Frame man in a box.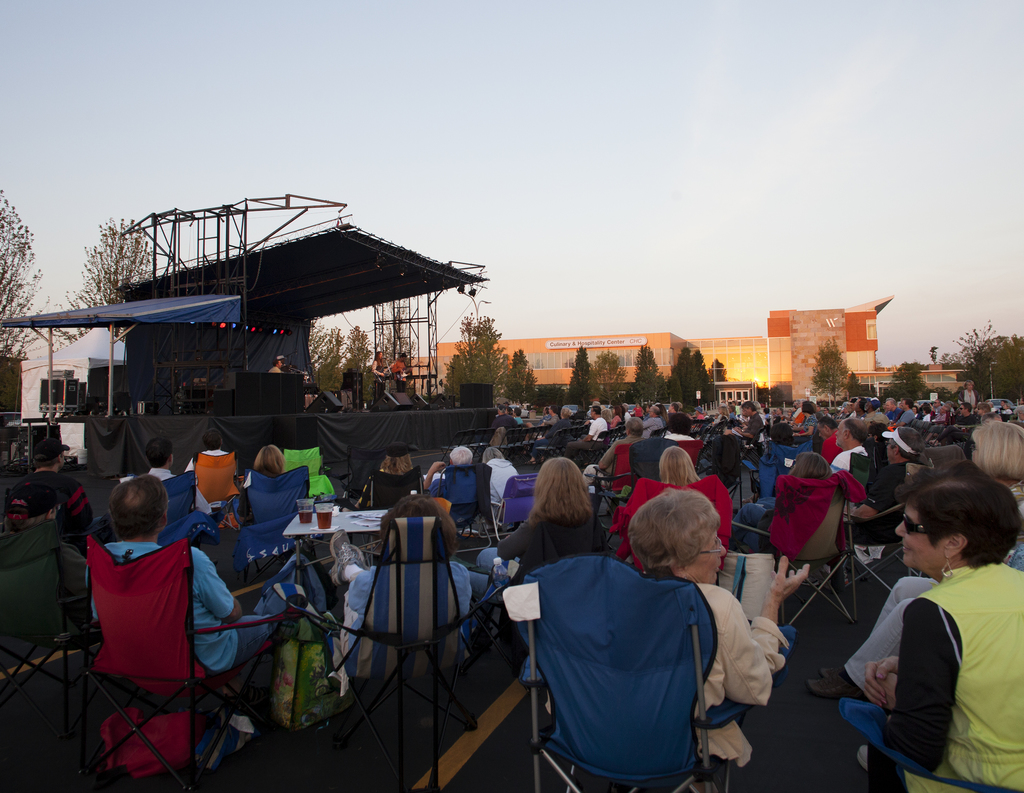
x1=731, y1=402, x2=764, y2=437.
